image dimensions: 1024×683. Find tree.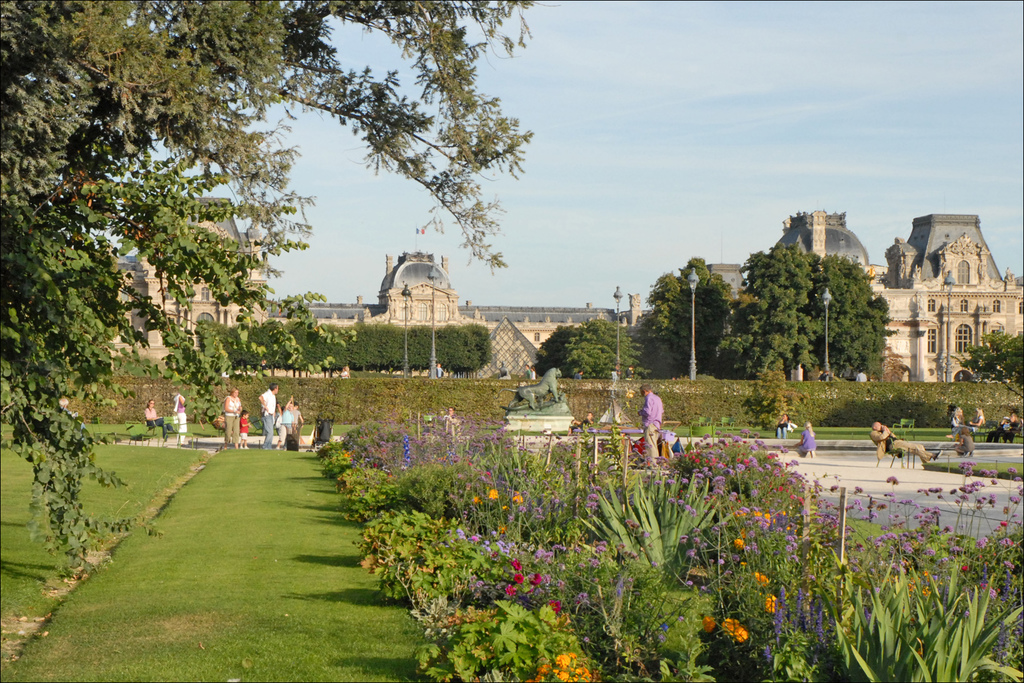
[531,315,646,375].
